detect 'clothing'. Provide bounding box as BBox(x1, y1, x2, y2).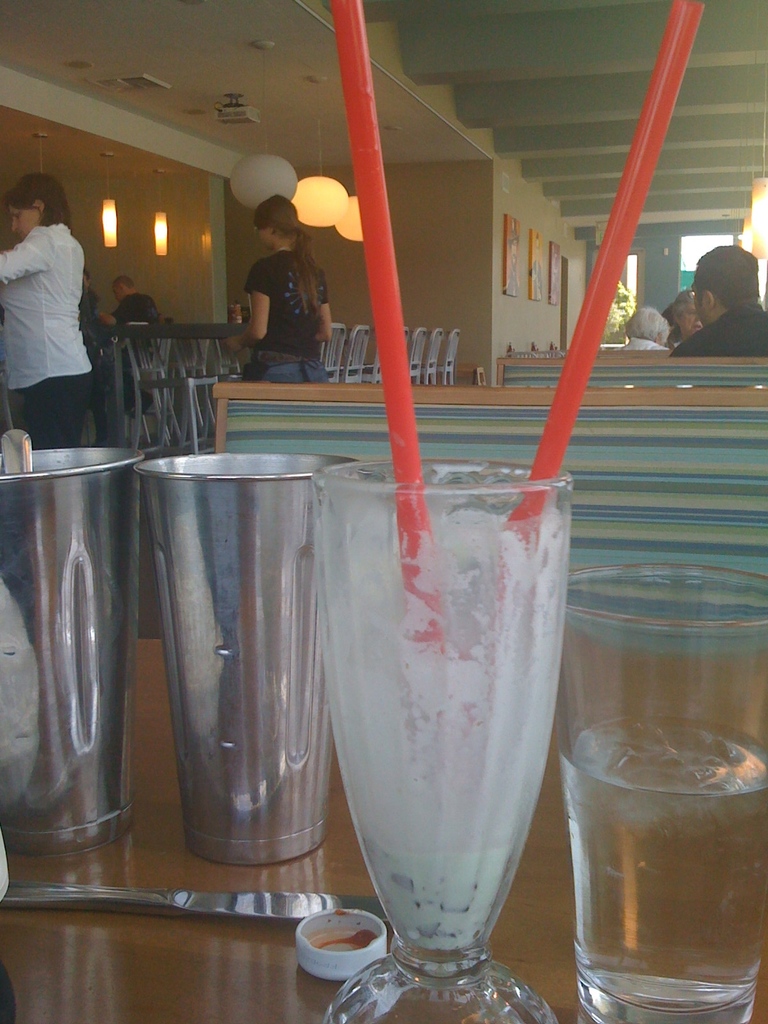
BBox(246, 243, 340, 388).
